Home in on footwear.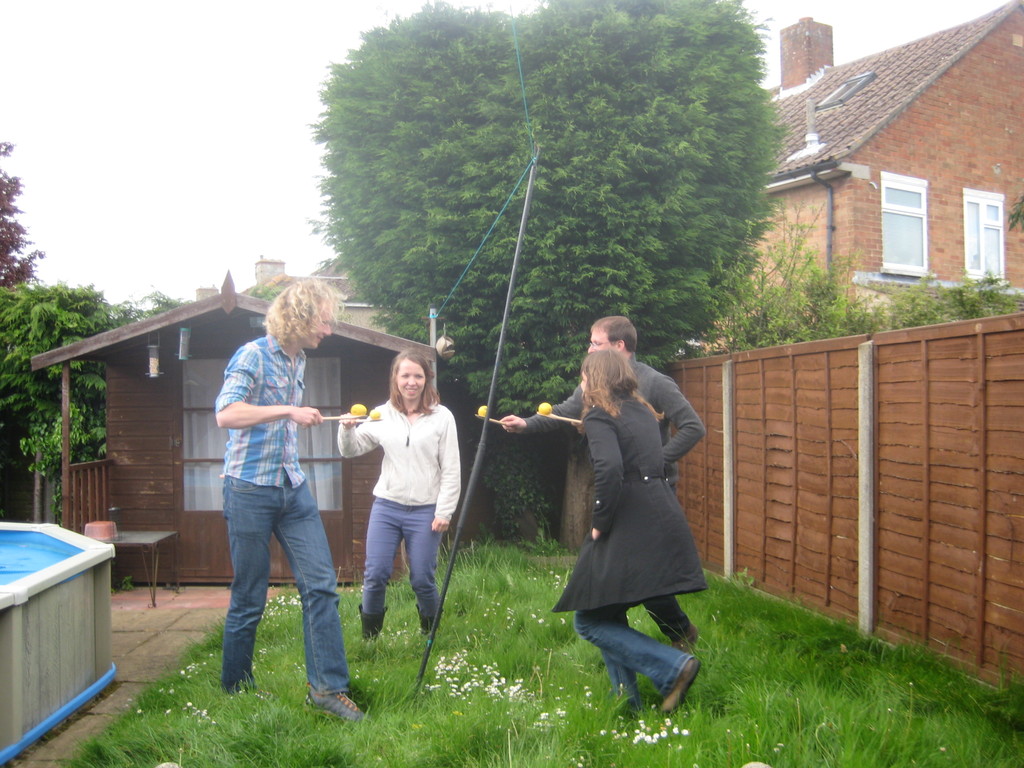
Homed in at pyautogui.locateOnScreen(655, 653, 704, 712).
